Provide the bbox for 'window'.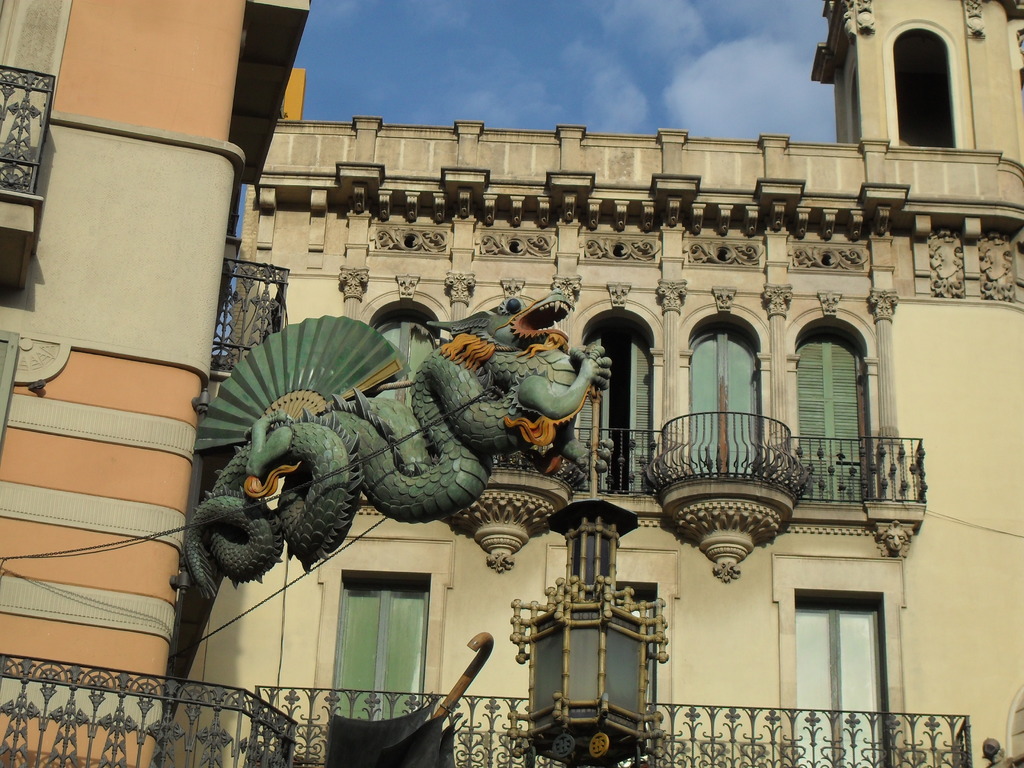
x1=329 y1=579 x2=431 y2=715.
